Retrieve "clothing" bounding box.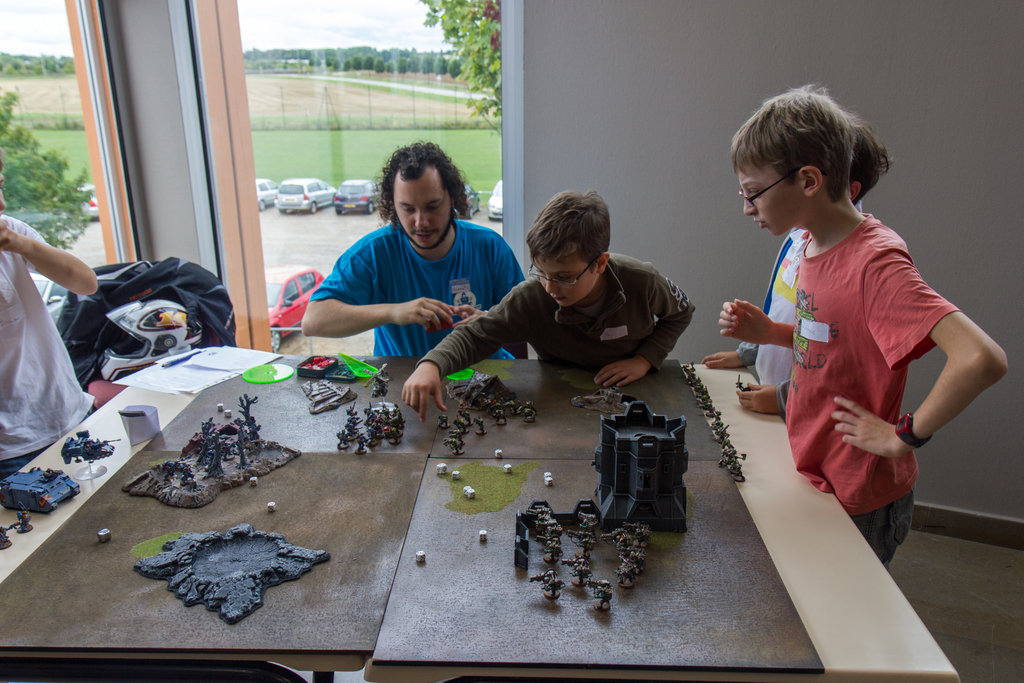
Bounding box: 421,251,699,374.
